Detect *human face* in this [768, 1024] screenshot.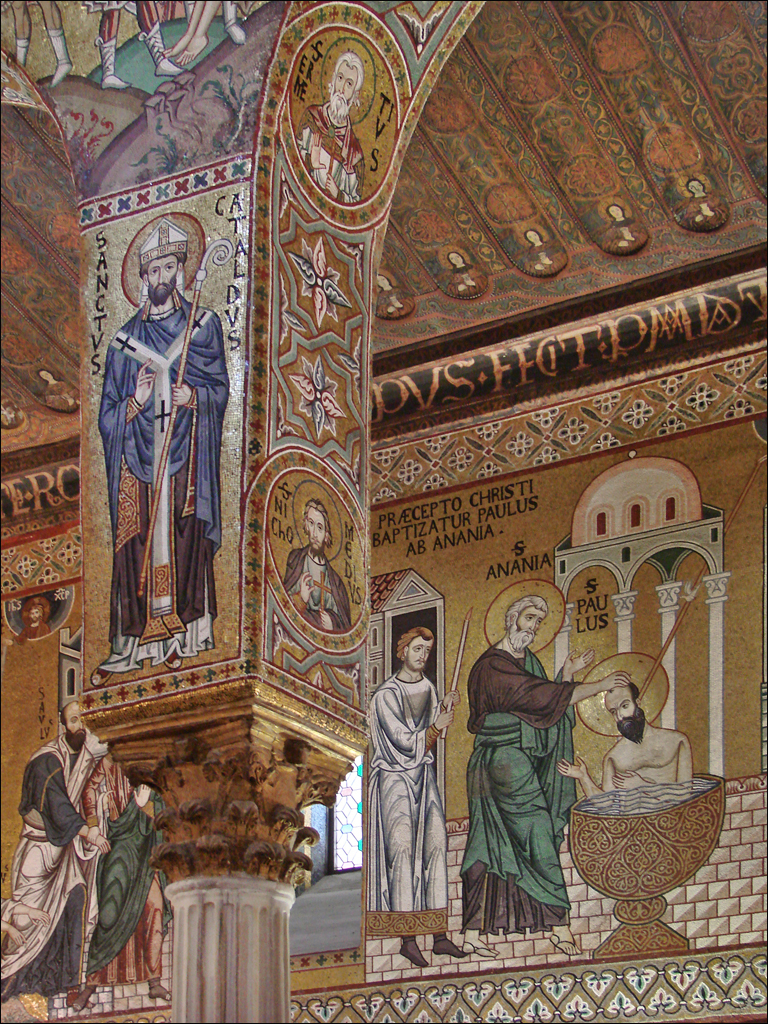
Detection: [left=332, top=61, right=357, bottom=107].
